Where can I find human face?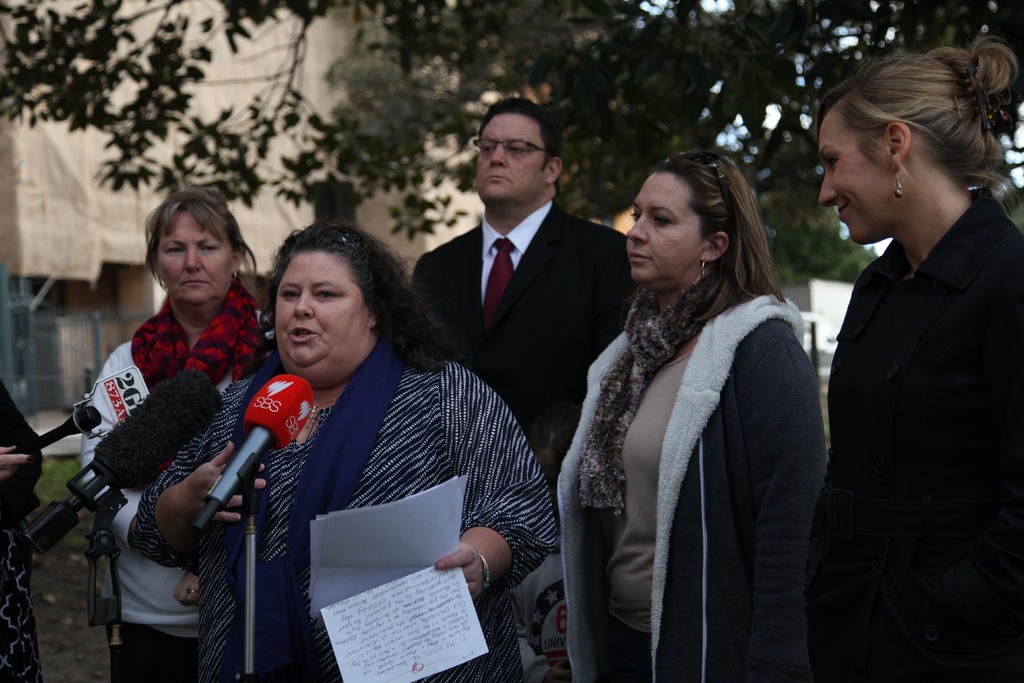
You can find it at (150,215,233,299).
